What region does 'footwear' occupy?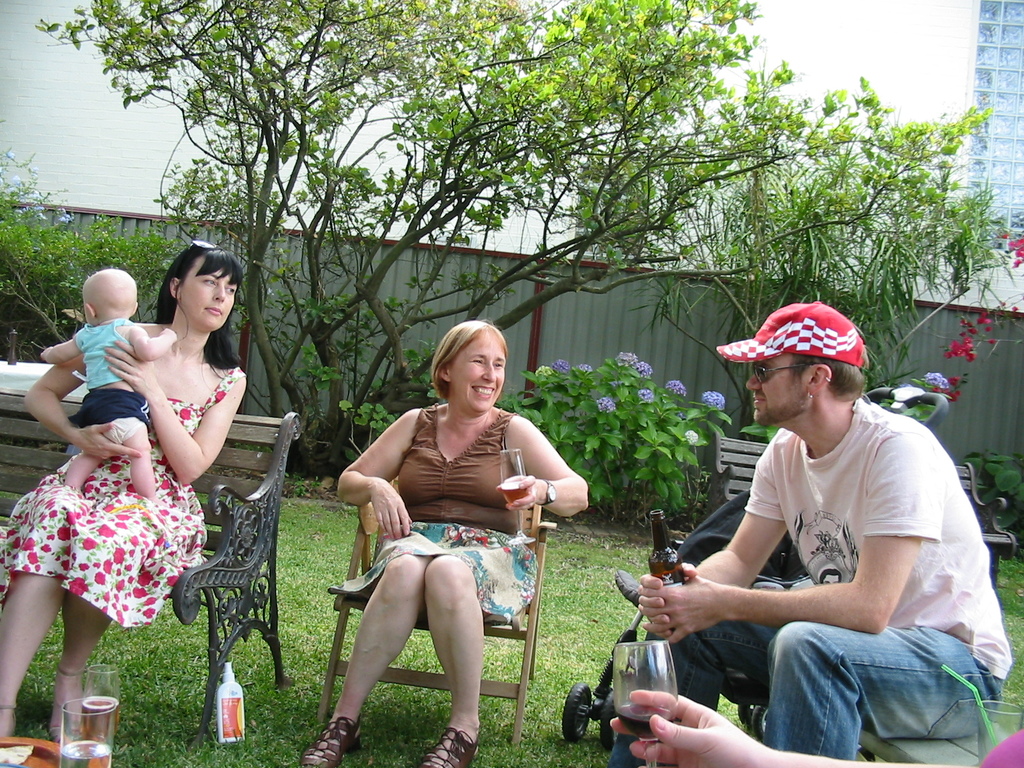
x1=412 y1=729 x2=478 y2=767.
